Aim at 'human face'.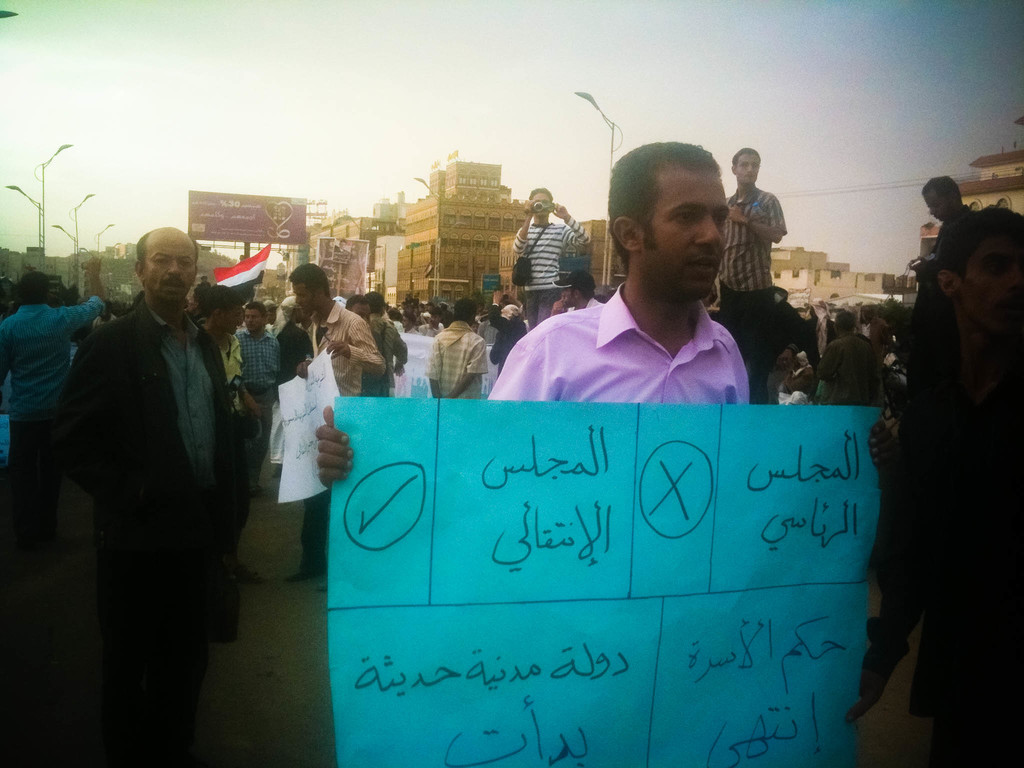
Aimed at x1=351 y1=301 x2=371 y2=320.
